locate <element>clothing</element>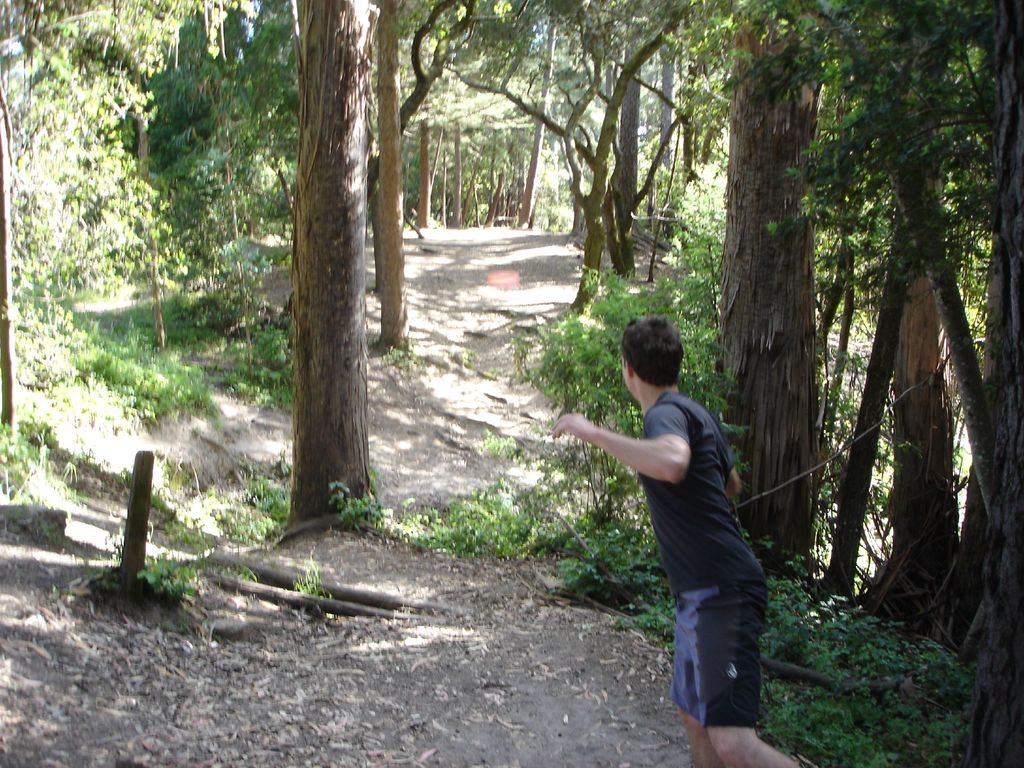
region(639, 387, 767, 727)
